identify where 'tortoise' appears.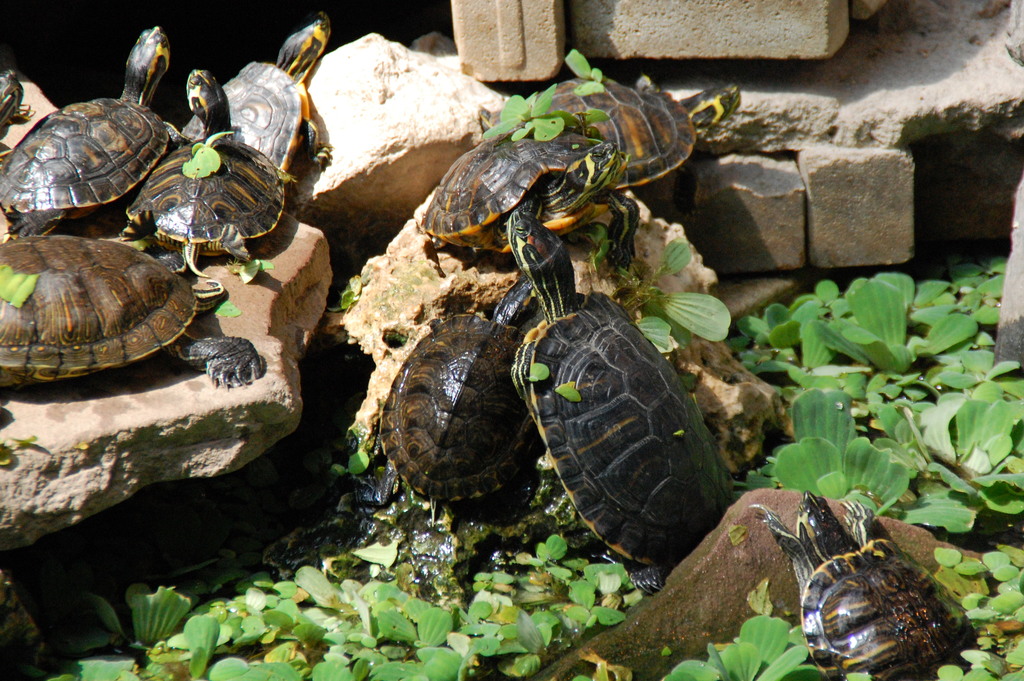
Appears at region(499, 206, 739, 589).
